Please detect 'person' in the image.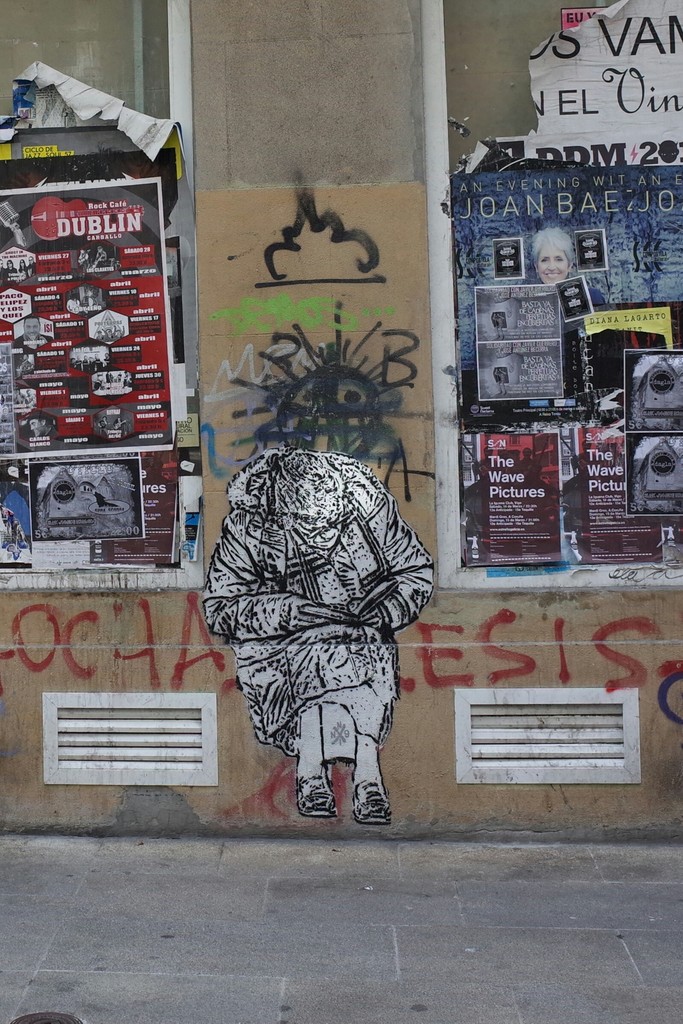
left=68, top=294, right=82, bottom=315.
